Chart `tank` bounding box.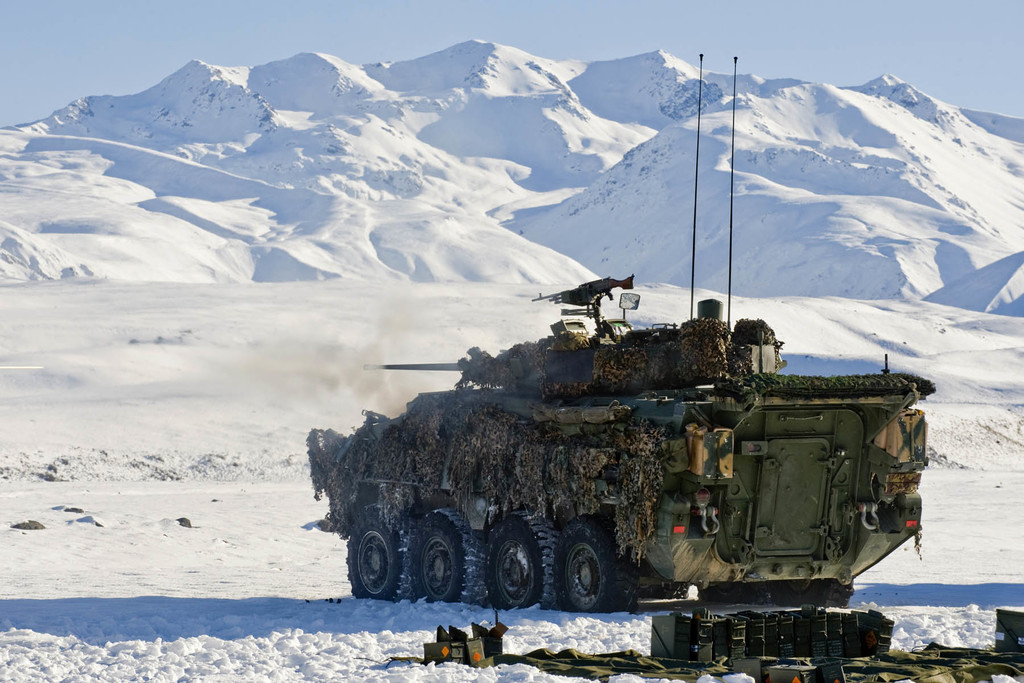
Charted: (left=301, top=53, right=938, bottom=611).
